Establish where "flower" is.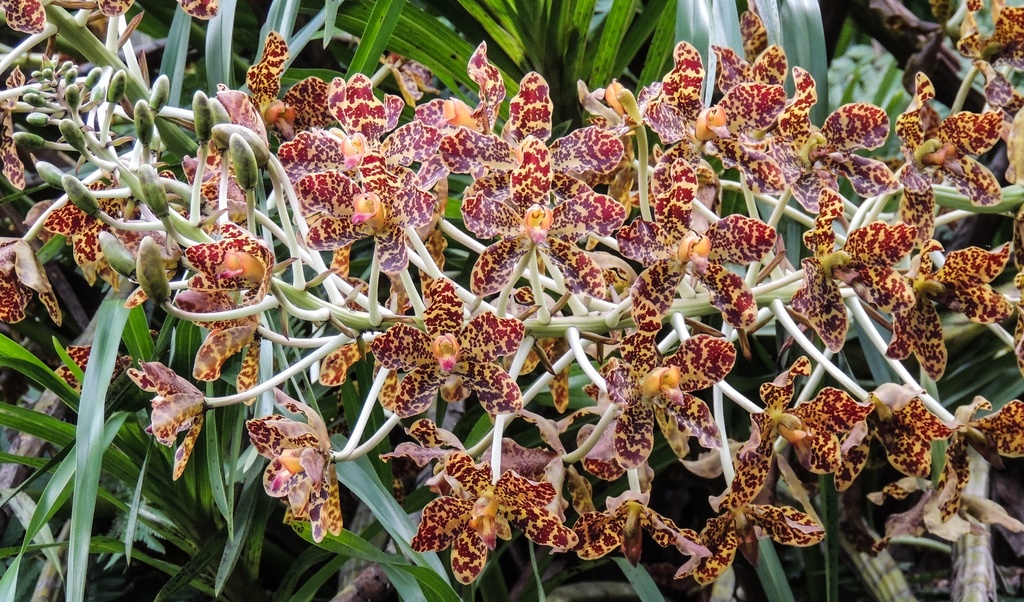
Established at (241, 403, 335, 539).
